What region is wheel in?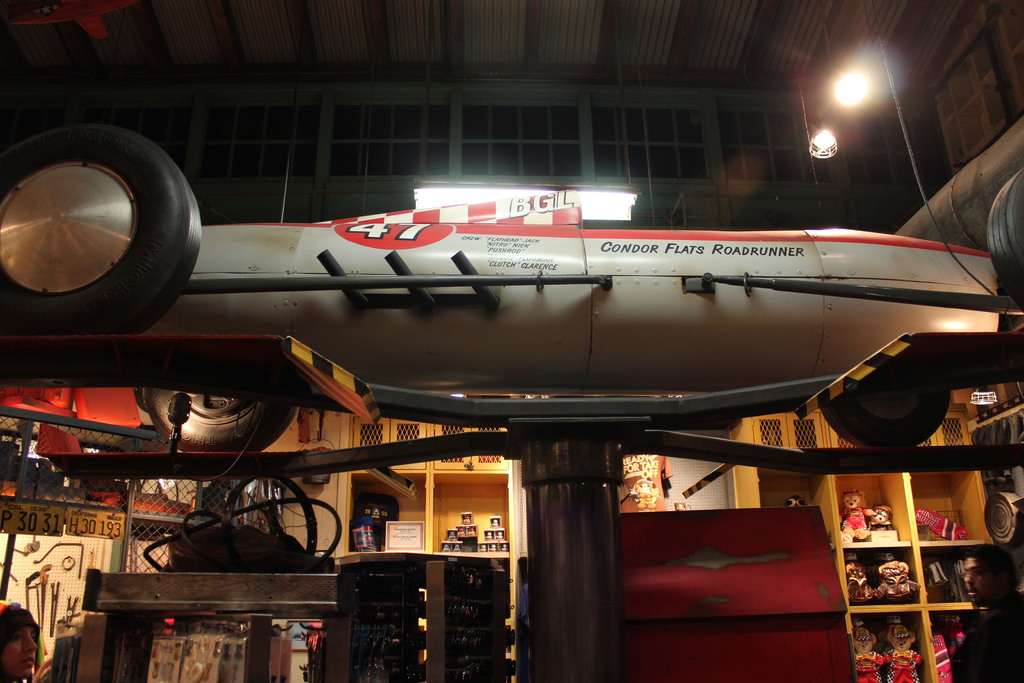
box(812, 383, 948, 451).
